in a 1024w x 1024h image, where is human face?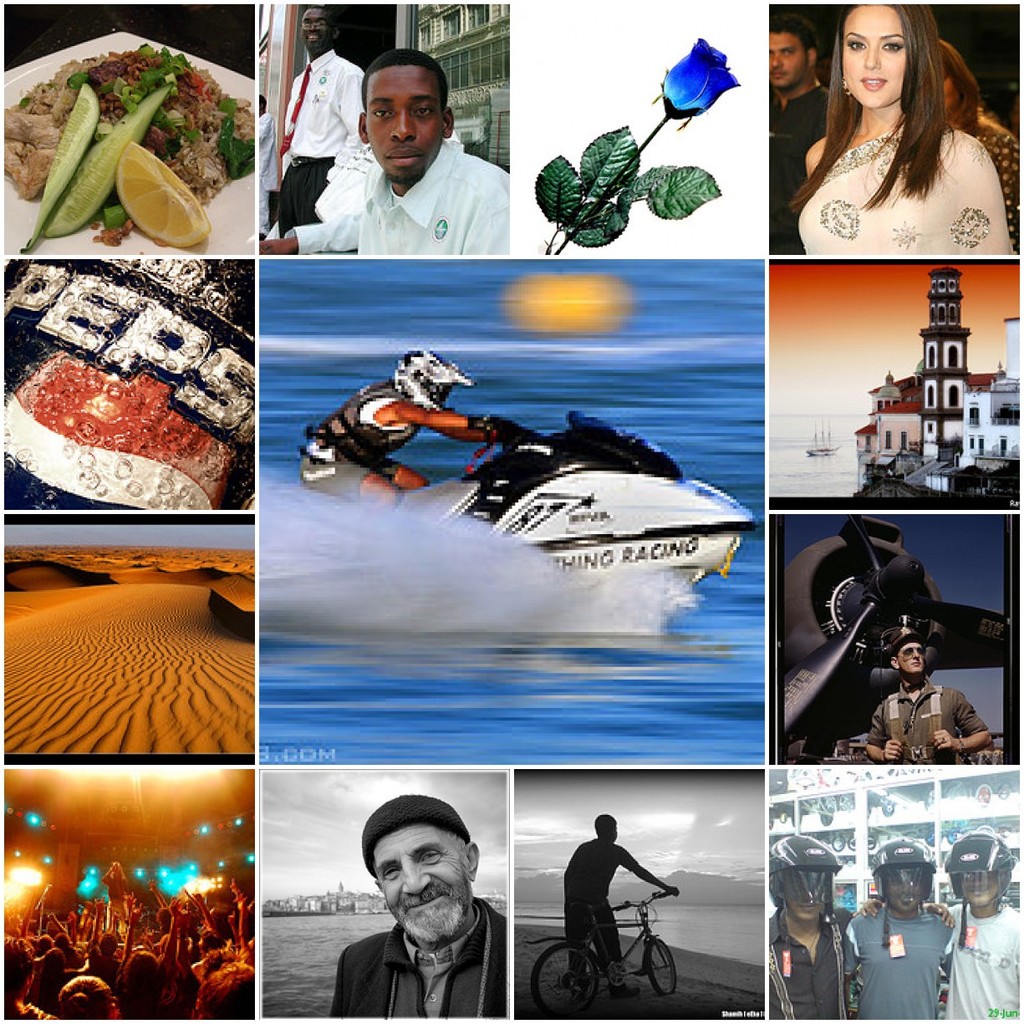
l=371, t=826, r=470, b=945.
